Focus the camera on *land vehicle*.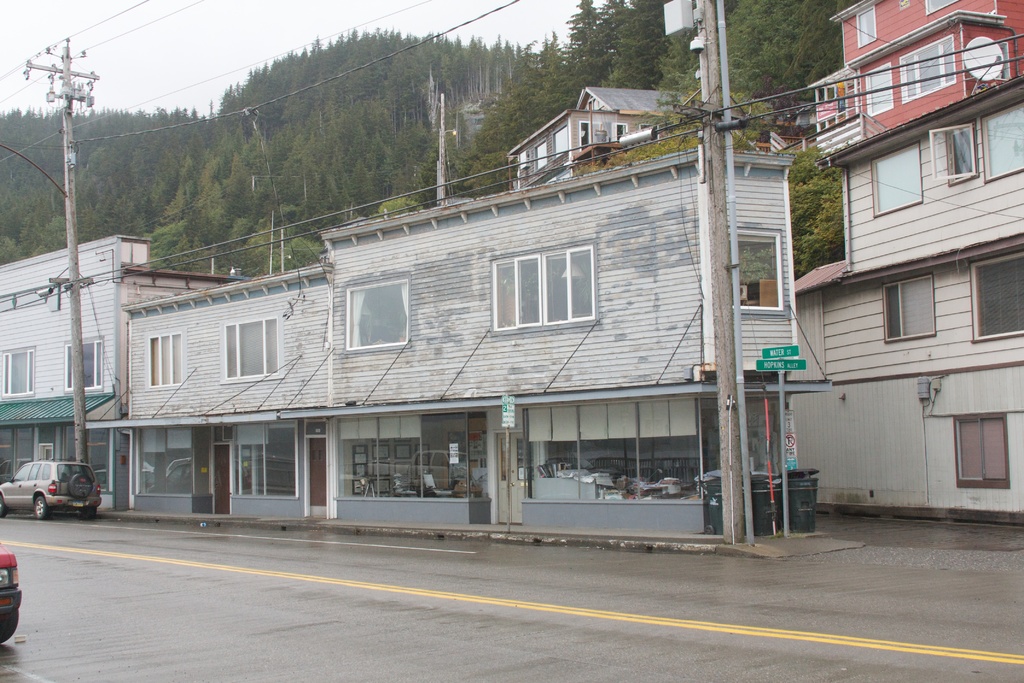
Focus region: x1=0 y1=457 x2=101 y2=520.
